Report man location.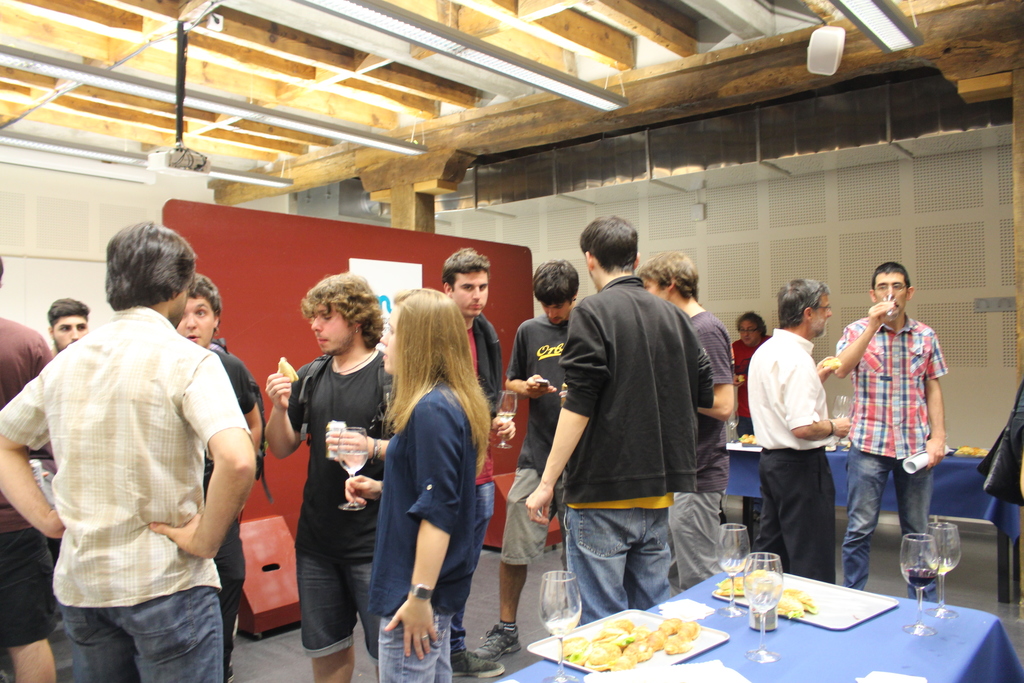
Report: <bbox>38, 295, 90, 508</bbox>.
